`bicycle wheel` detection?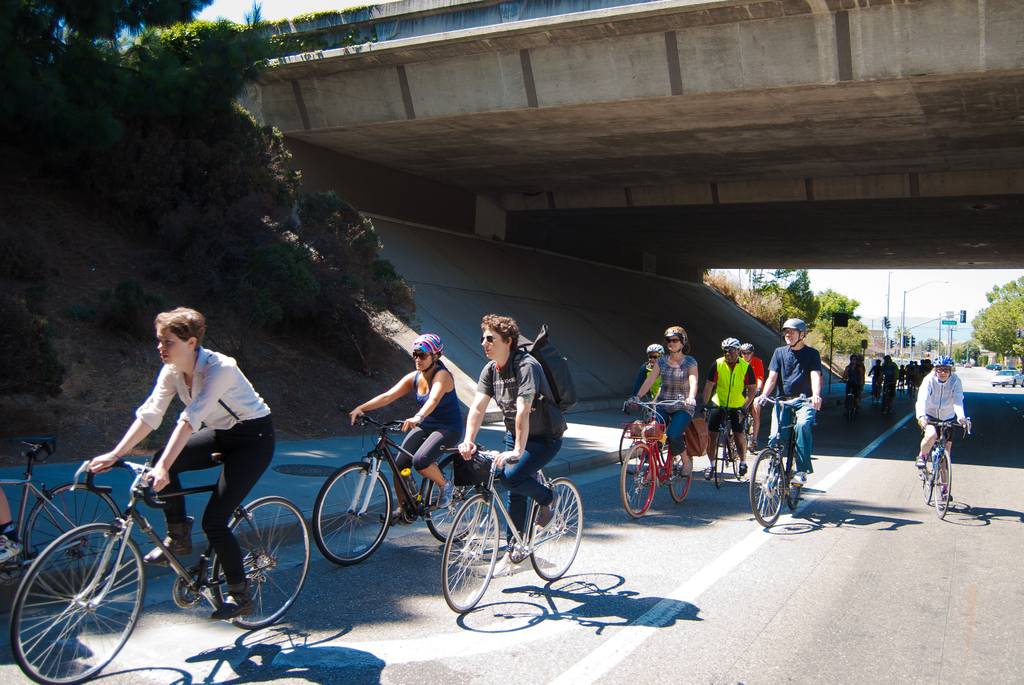
box(745, 441, 788, 523)
